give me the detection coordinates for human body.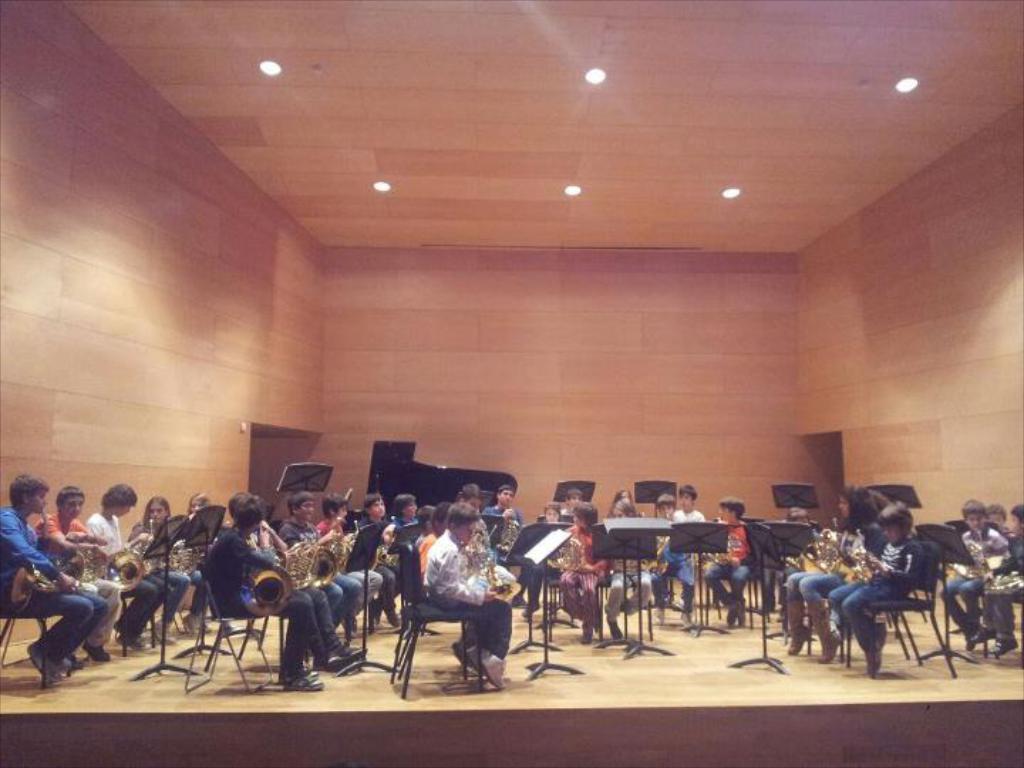
left=983, top=506, right=1023, bottom=658.
